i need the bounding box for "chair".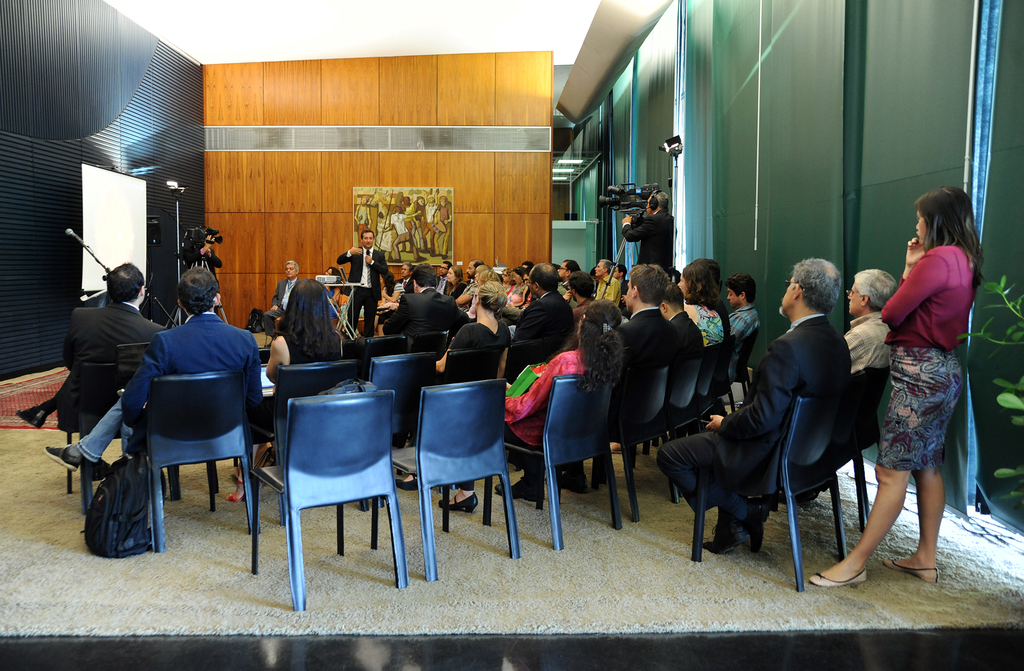
Here it is: 375, 348, 446, 469.
